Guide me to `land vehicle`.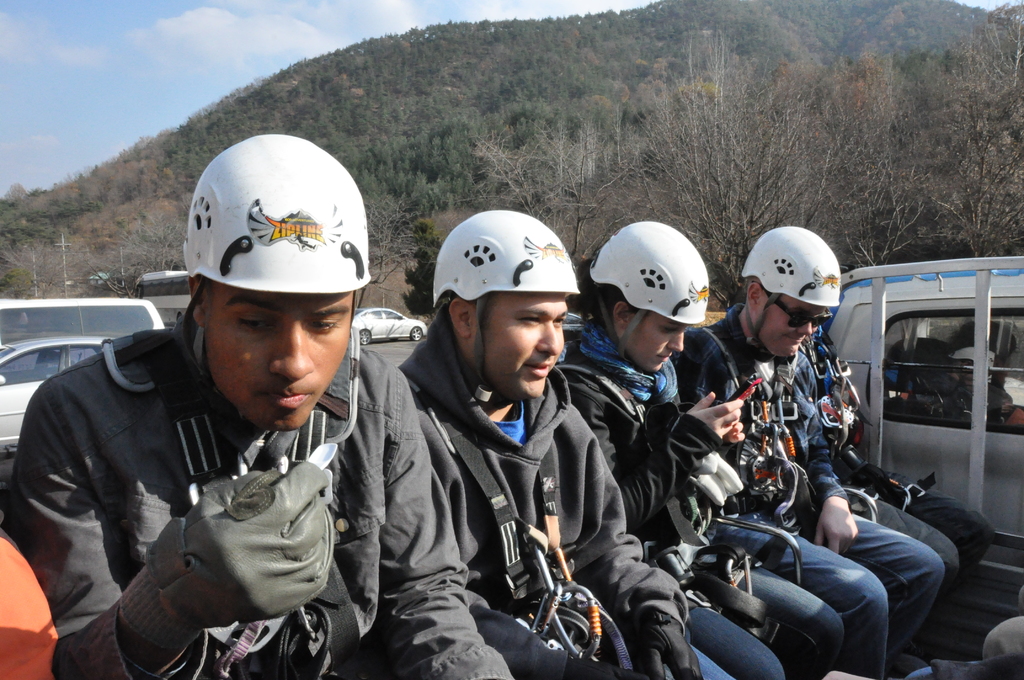
Guidance: (x1=561, y1=309, x2=586, y2=339).
